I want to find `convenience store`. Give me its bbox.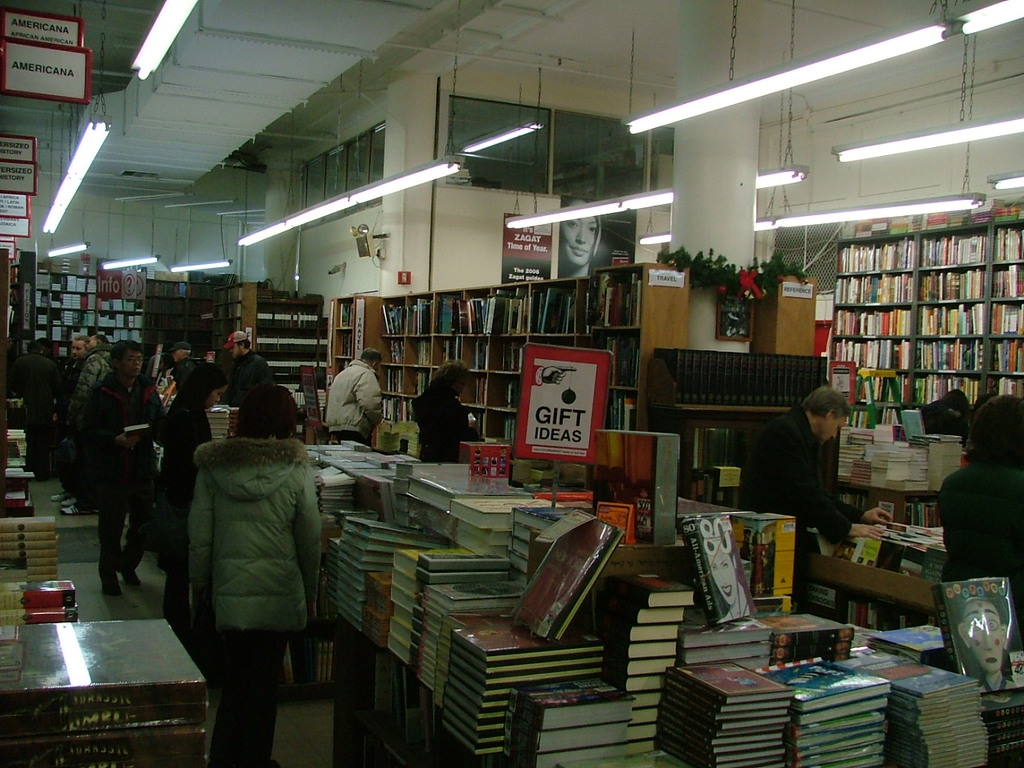
0:0:1023:767.
